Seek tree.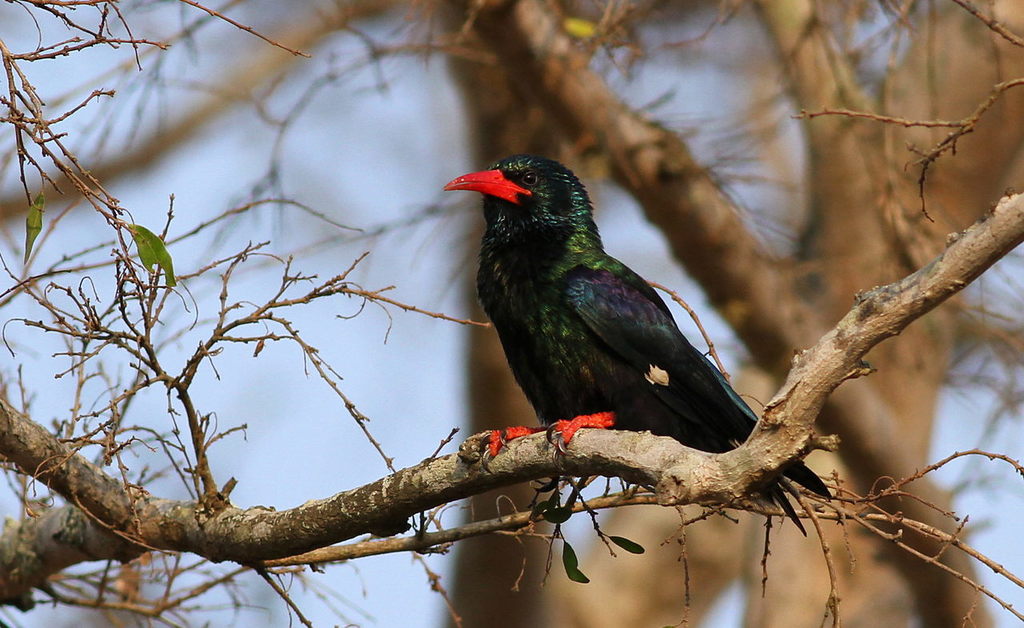
{"left": 0, "top": 26, "right": 1012, "bottom": 612}.
